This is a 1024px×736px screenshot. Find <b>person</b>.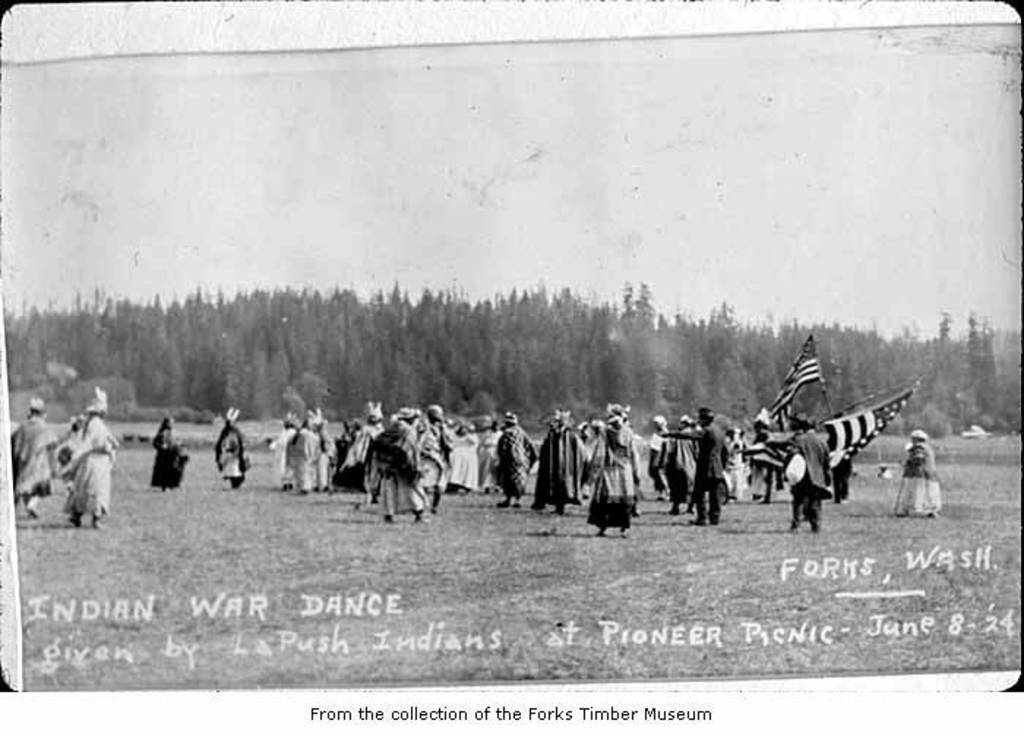
Bounding box: crop(585, 420, 633, 537).
